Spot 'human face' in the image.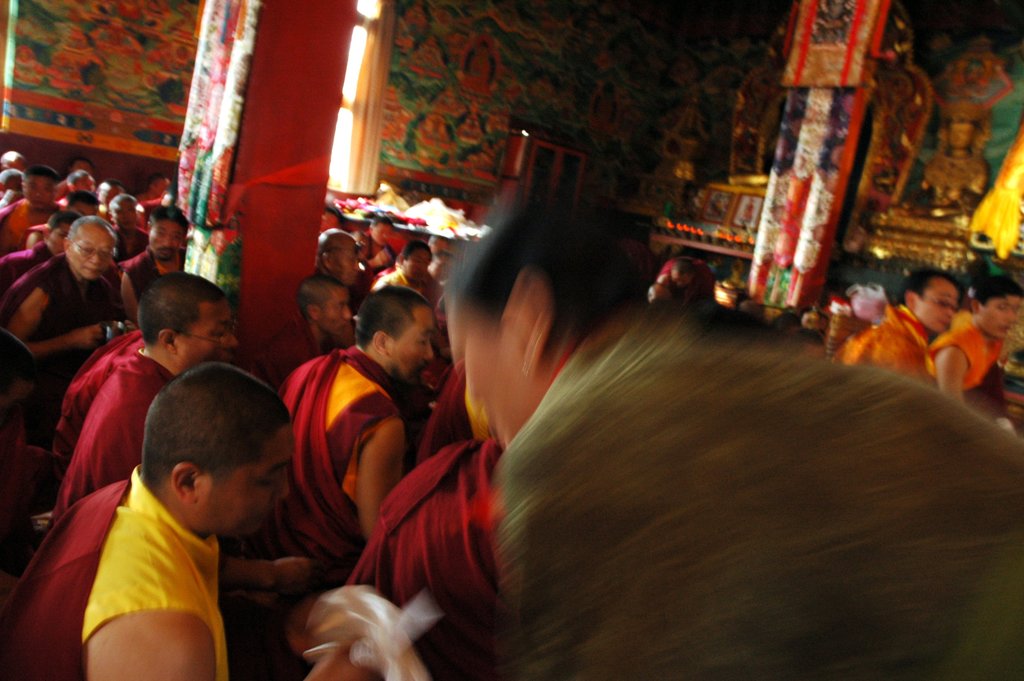
'human face' found at (385, 306, 431, 385).
